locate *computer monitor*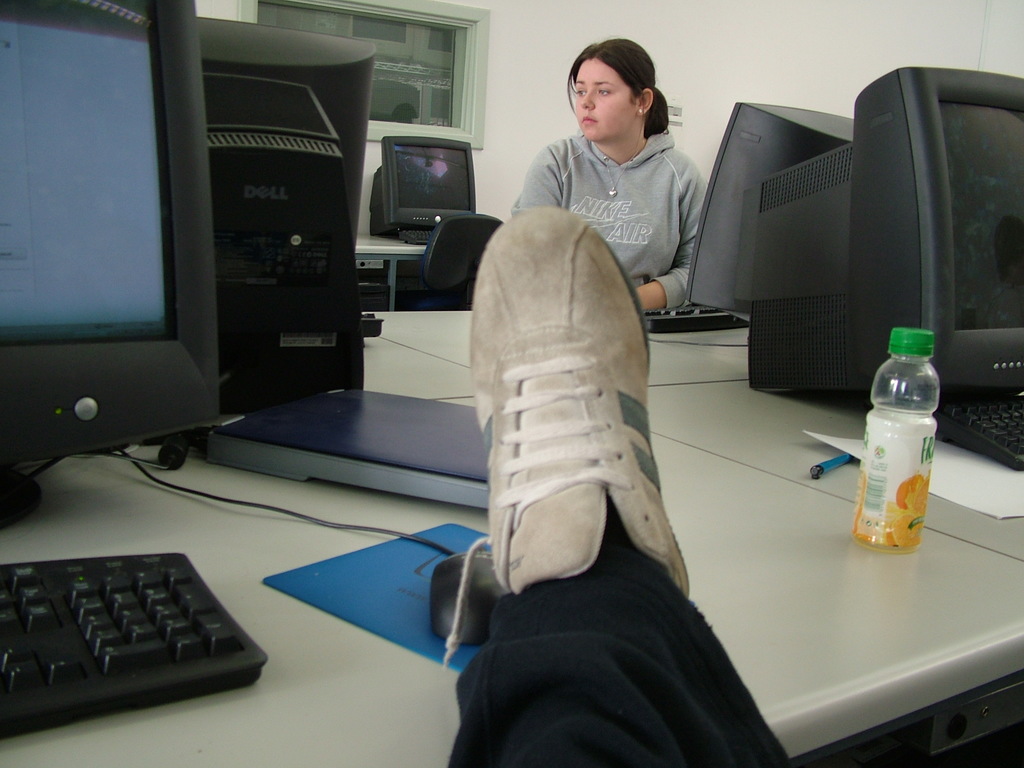
left=686, top=103, right=854, bottom=326
